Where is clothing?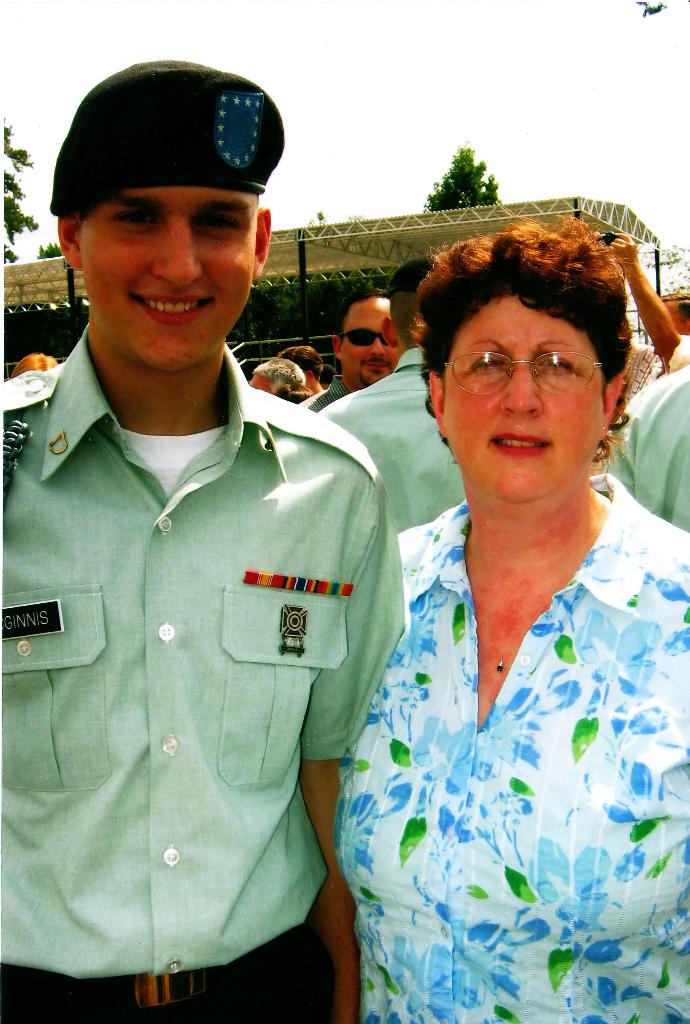
bbox=(15, 286, 405, 1023).
